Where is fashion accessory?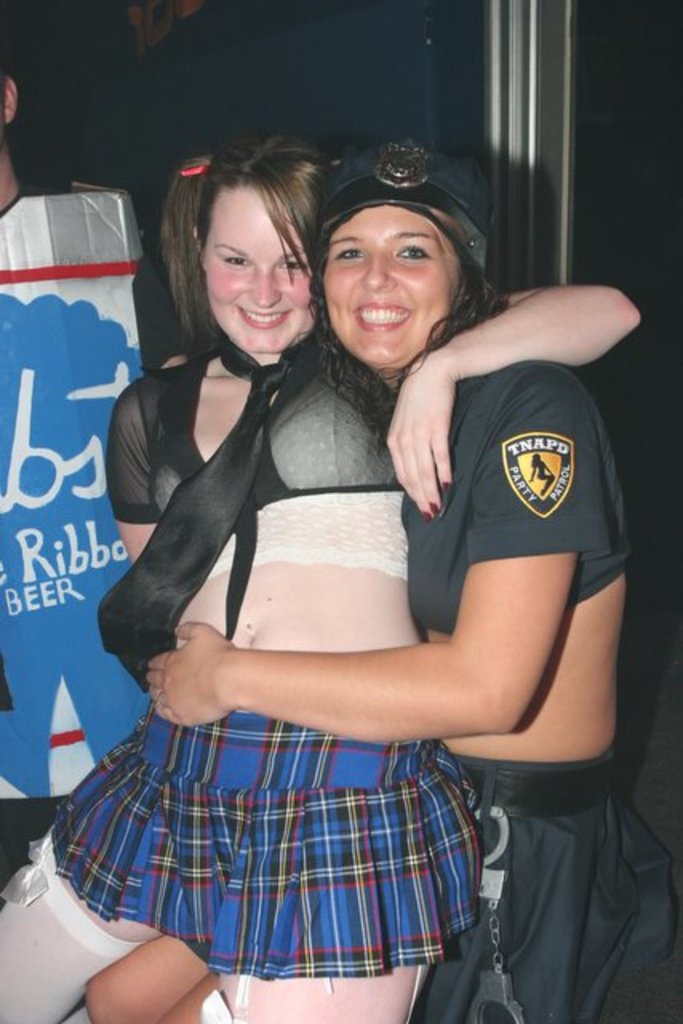
x1=0 y1=826 x2=154 y2=958.
